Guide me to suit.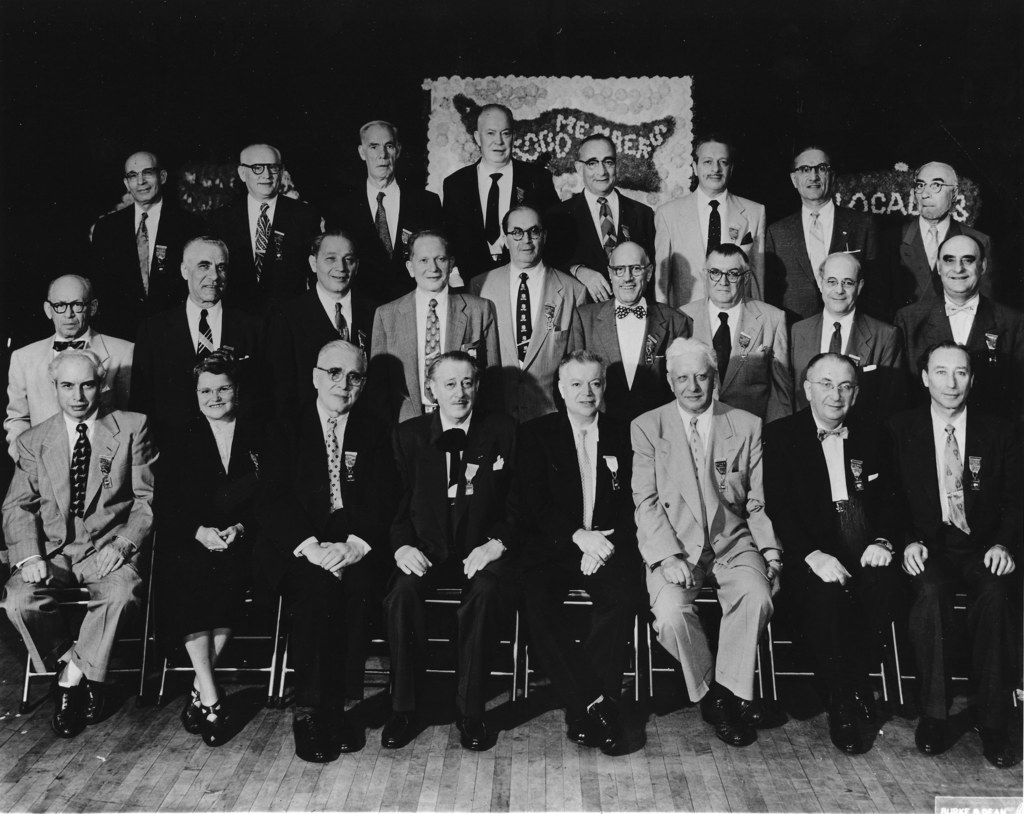
Guidance: {"left": 141, "top": 289, "right": 265, "bottom": 434}.
